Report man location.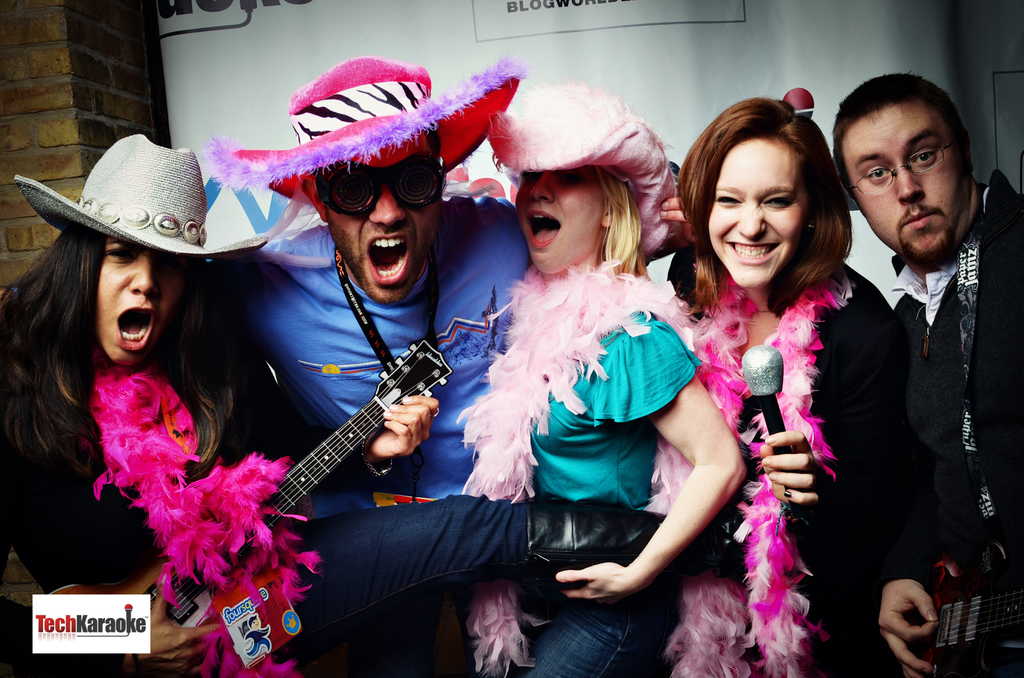
Report: [x1=196, y1=54, x2=690, y2=677].
